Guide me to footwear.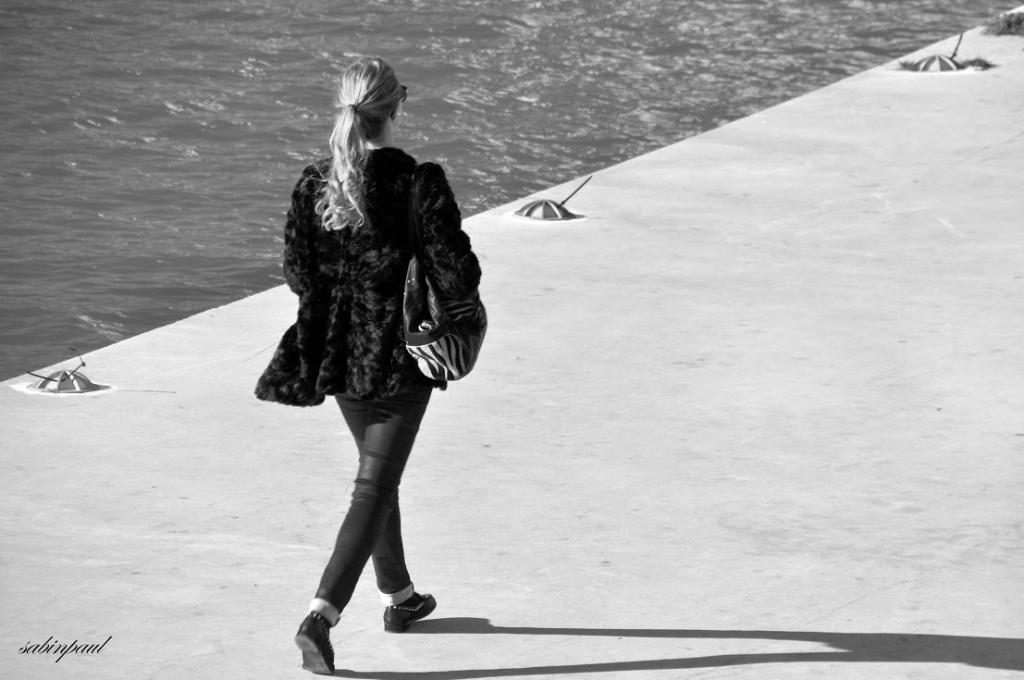
Guidance: Rect(297, 610, 337, 674).
